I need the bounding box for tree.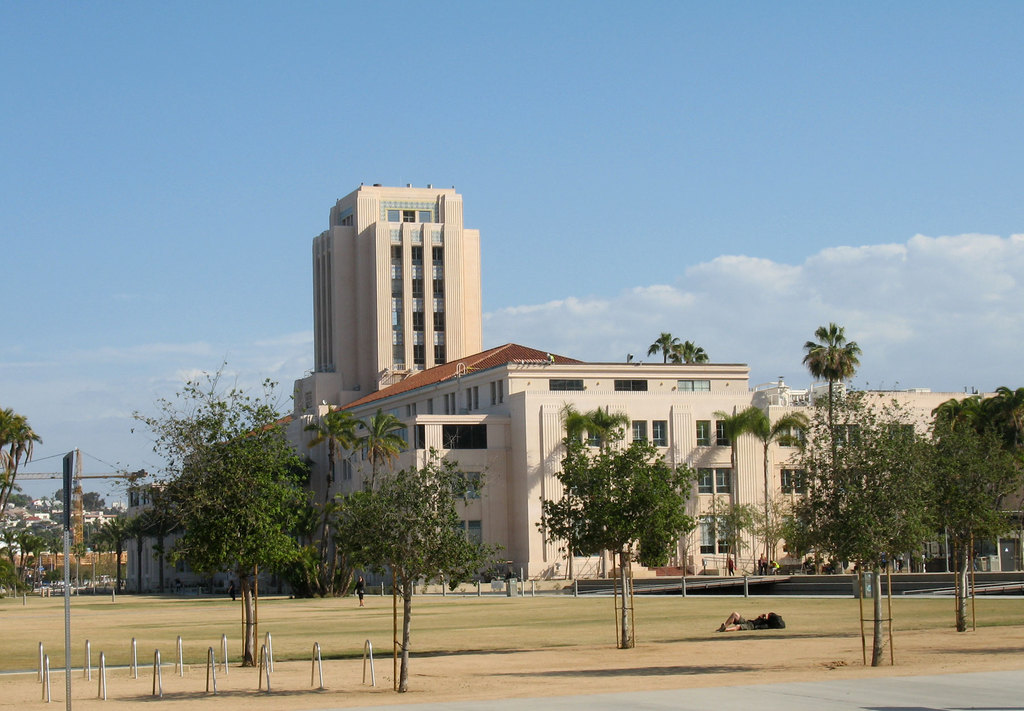
Here it is: box(0, 408, 36, 523).
